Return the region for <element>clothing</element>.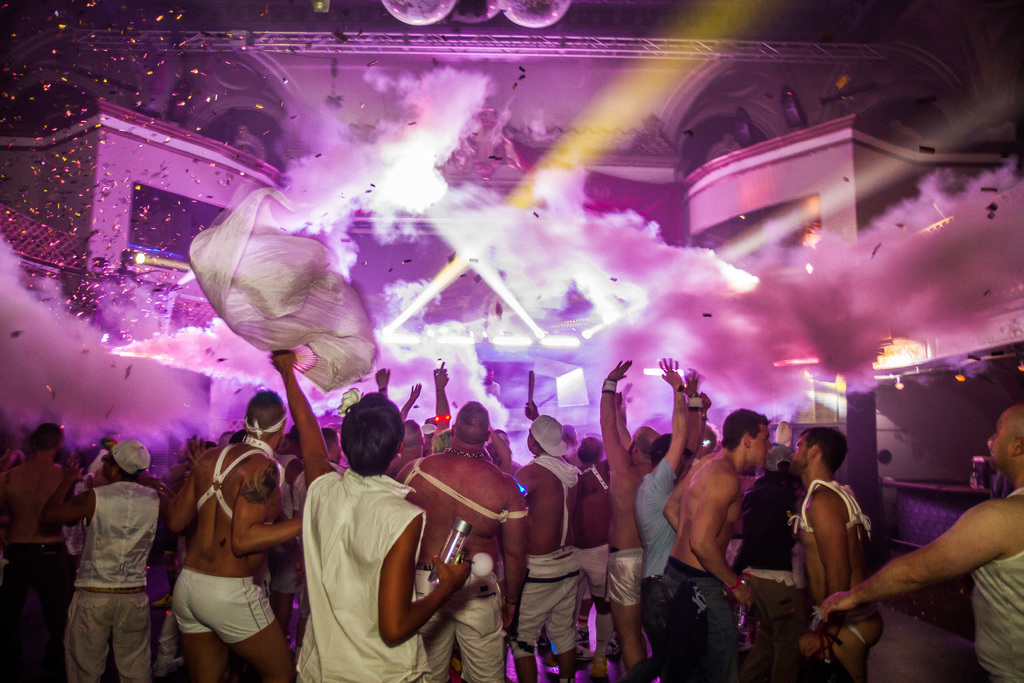
left=291, top=470, right=426, bottom=682.
